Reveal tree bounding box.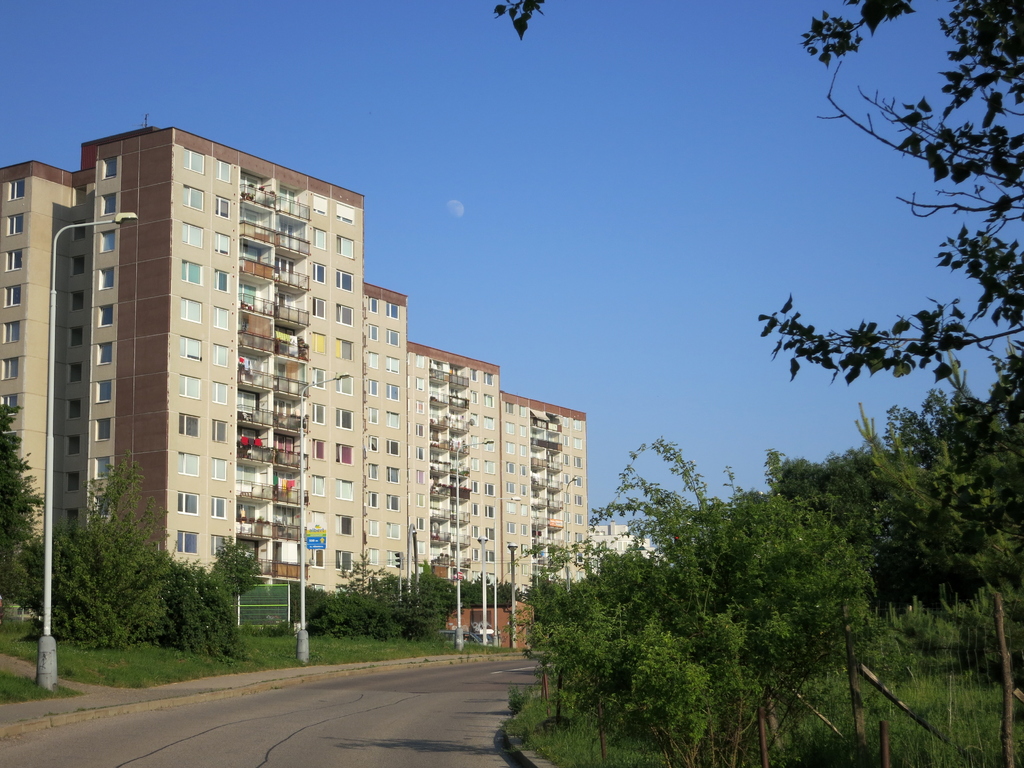
Revealed: bbox=[0, 401, 49, 611].
